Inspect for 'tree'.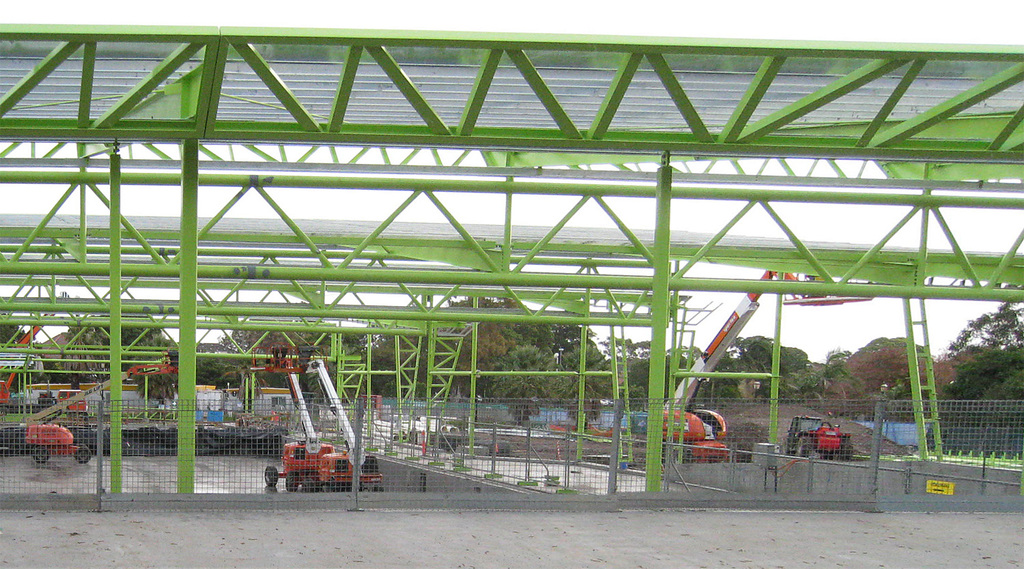
Inspection: locate(193, 333, 234, 380).
